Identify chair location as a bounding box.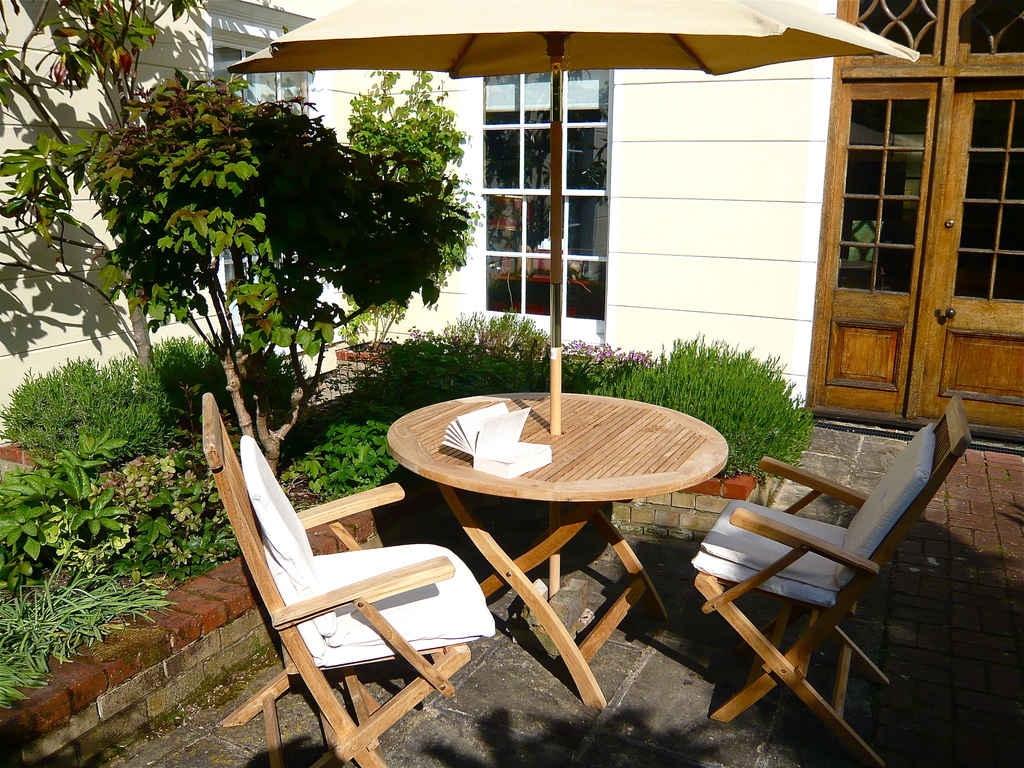
(left=215, top=410, right=483, bottom=742).
